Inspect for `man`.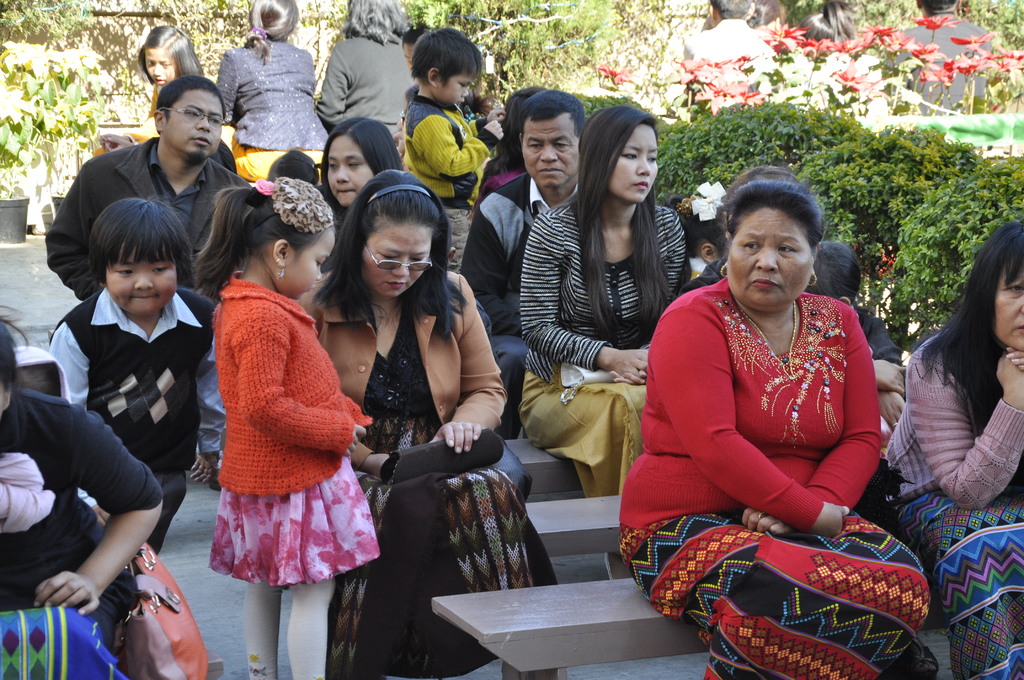
Inspection: locate(37, 79, 253, 488).
